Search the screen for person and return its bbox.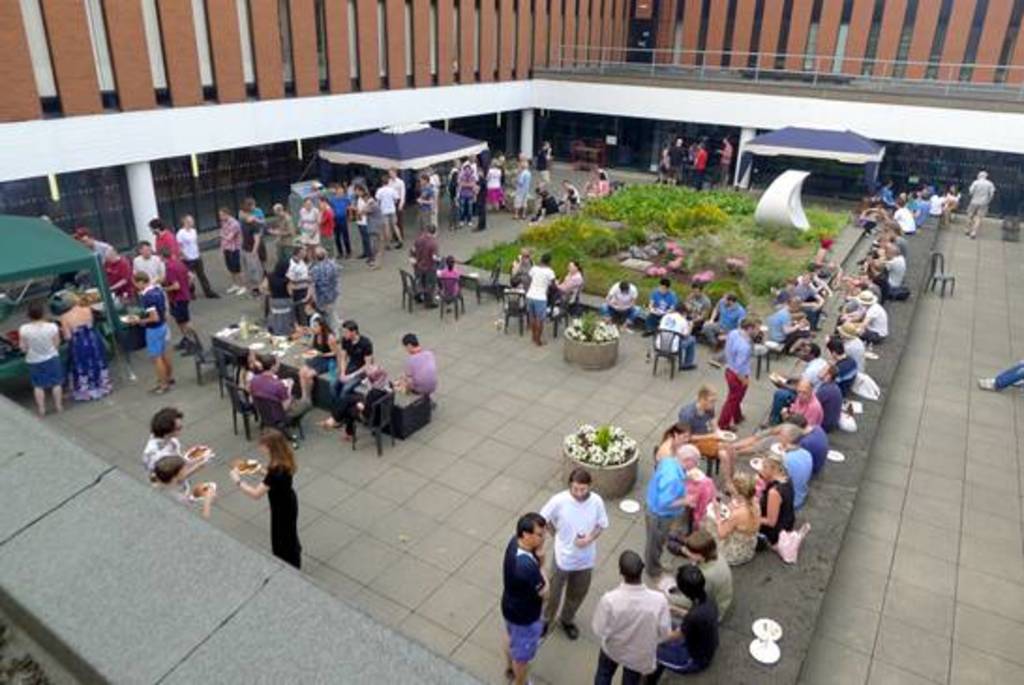
Found: (left=330, top=186, right=354, bottom=257).
